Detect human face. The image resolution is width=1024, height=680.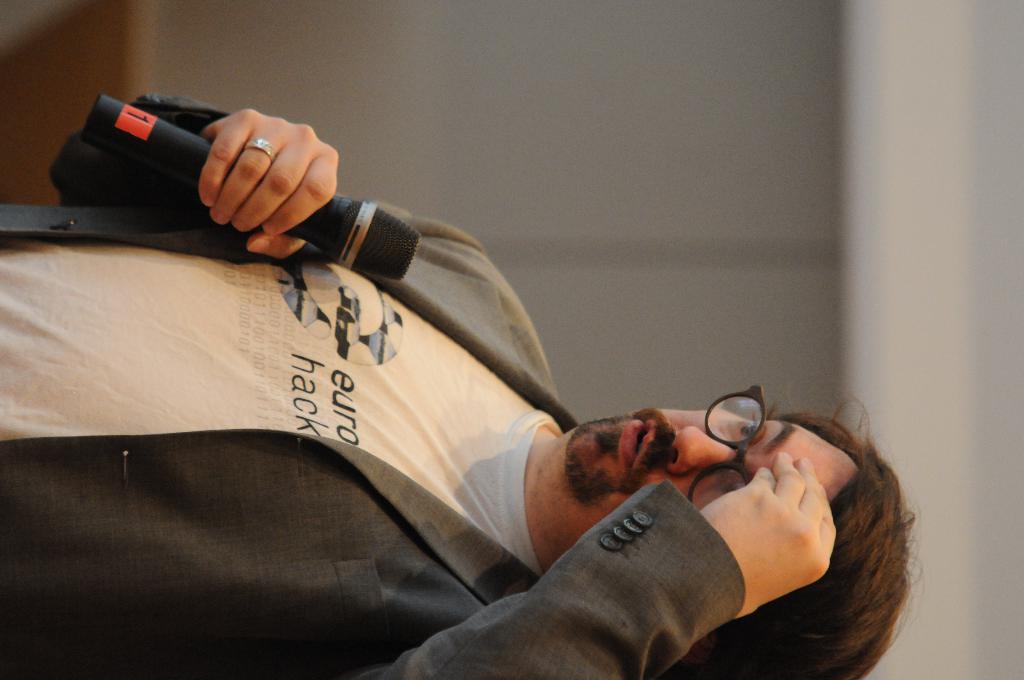
[561,403,860,560].
